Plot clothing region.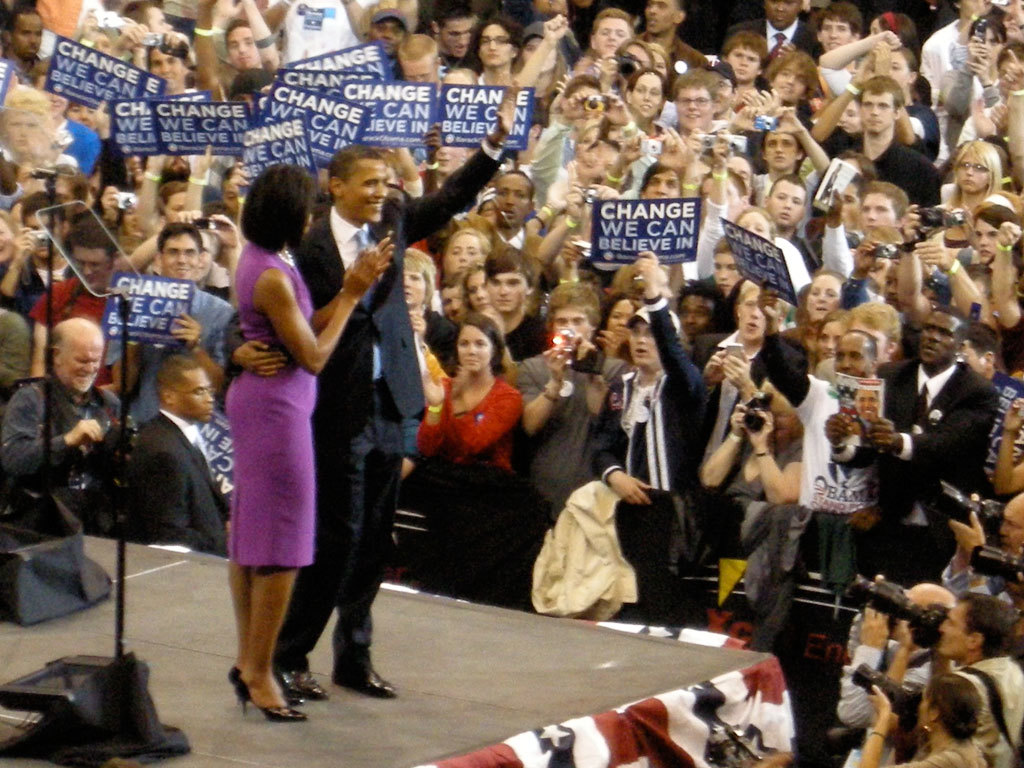
Plotted at region(500, 283, 585, 348).
